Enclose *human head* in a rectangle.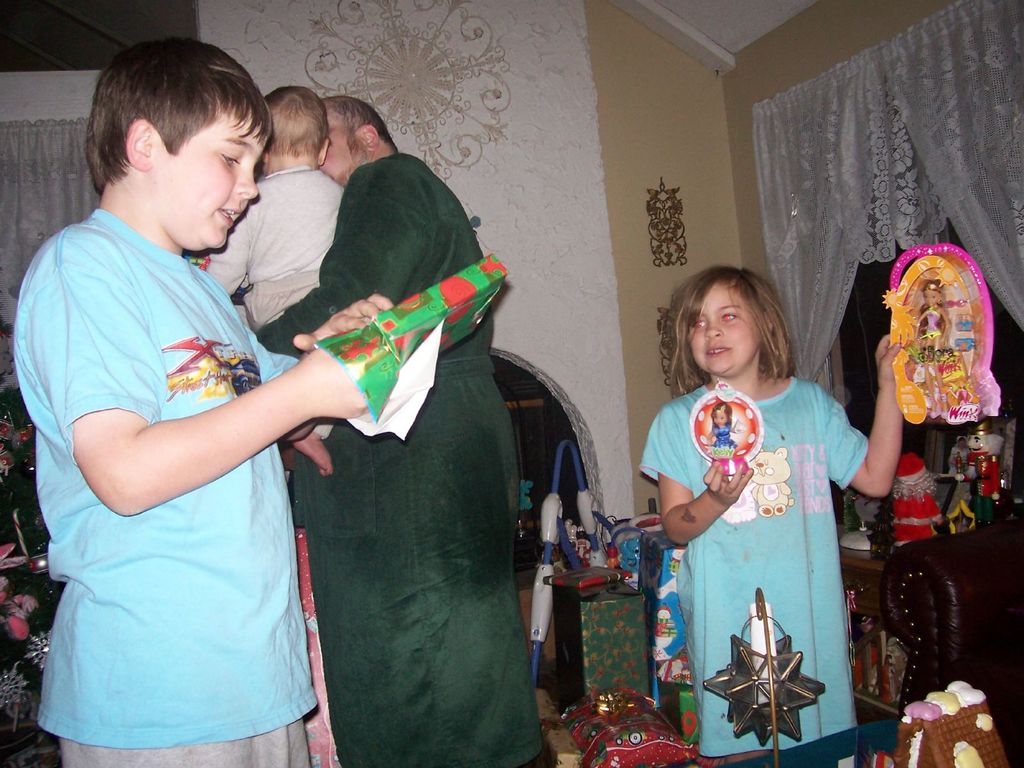
pyautogui.locateOnScreen(260, 86, 329, 175).
